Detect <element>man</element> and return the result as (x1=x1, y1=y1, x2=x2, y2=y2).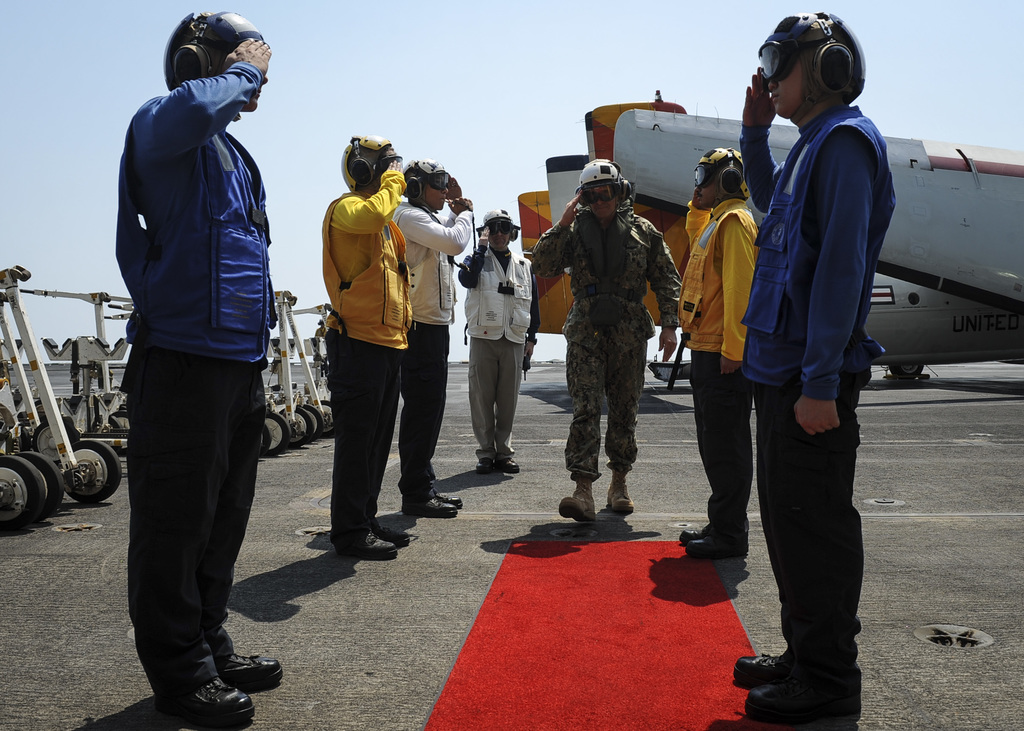
(x1=92, y1=0, x2=300, y2=716).
